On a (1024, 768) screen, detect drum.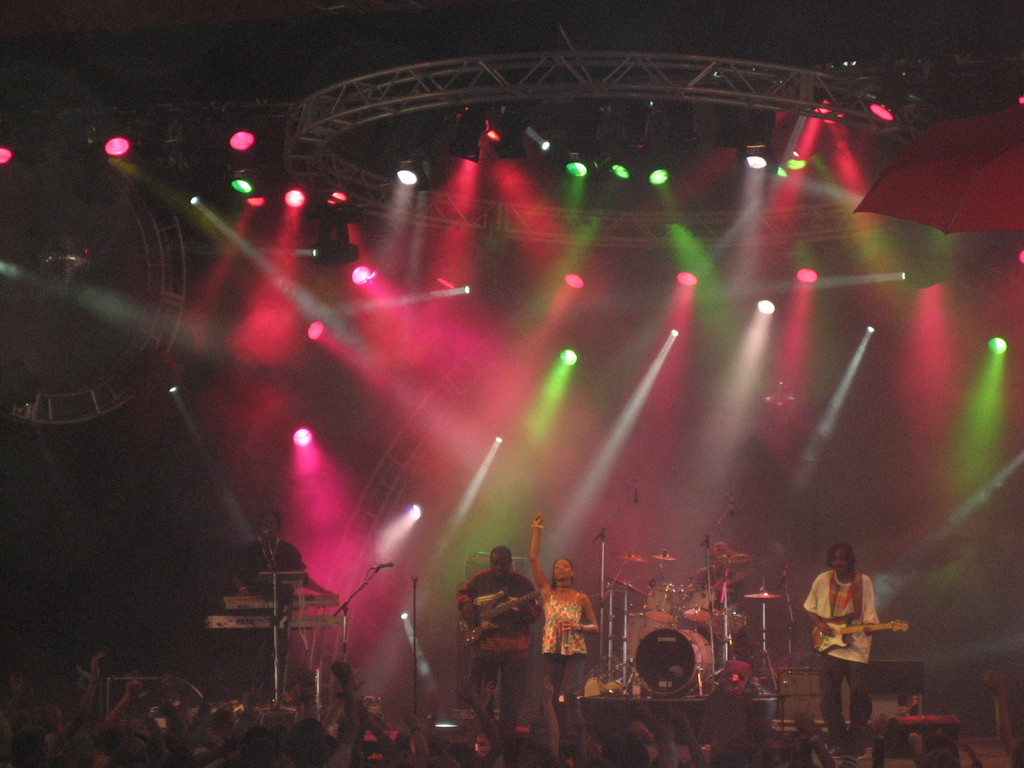
{"left": 683, "top": 581, "right": 718, "bottom": 623}.
